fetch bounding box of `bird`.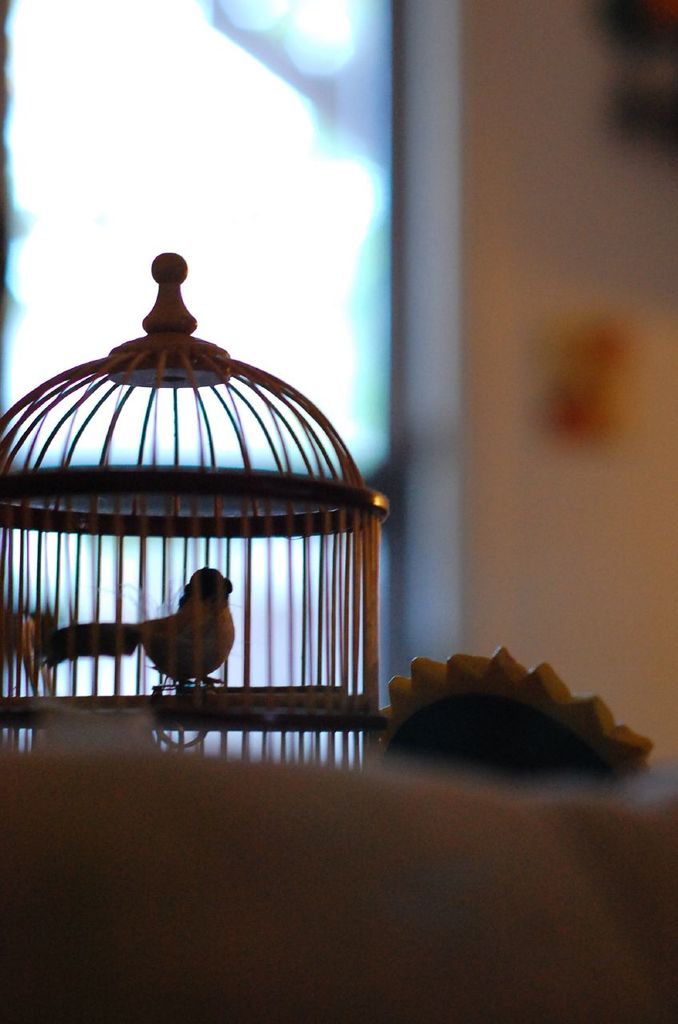
Bbox: {"x1": 44, "y1": 564, "x2": 228, "y2": 690}.
